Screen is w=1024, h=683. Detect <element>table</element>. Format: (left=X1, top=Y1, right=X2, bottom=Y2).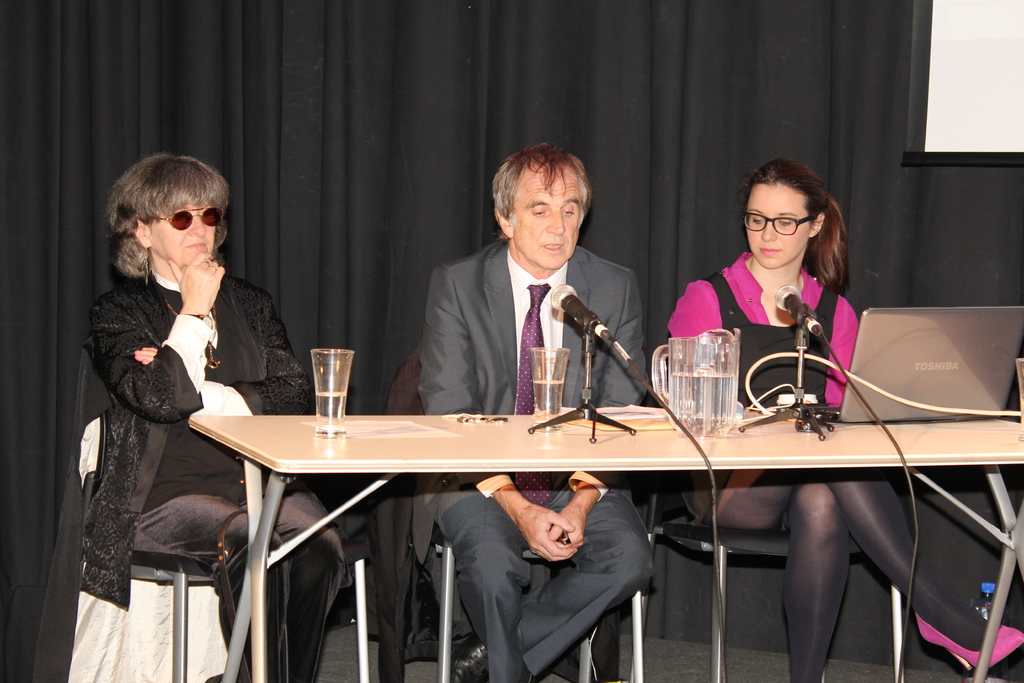
(left=170, top=402, right=895, bottom=654).
